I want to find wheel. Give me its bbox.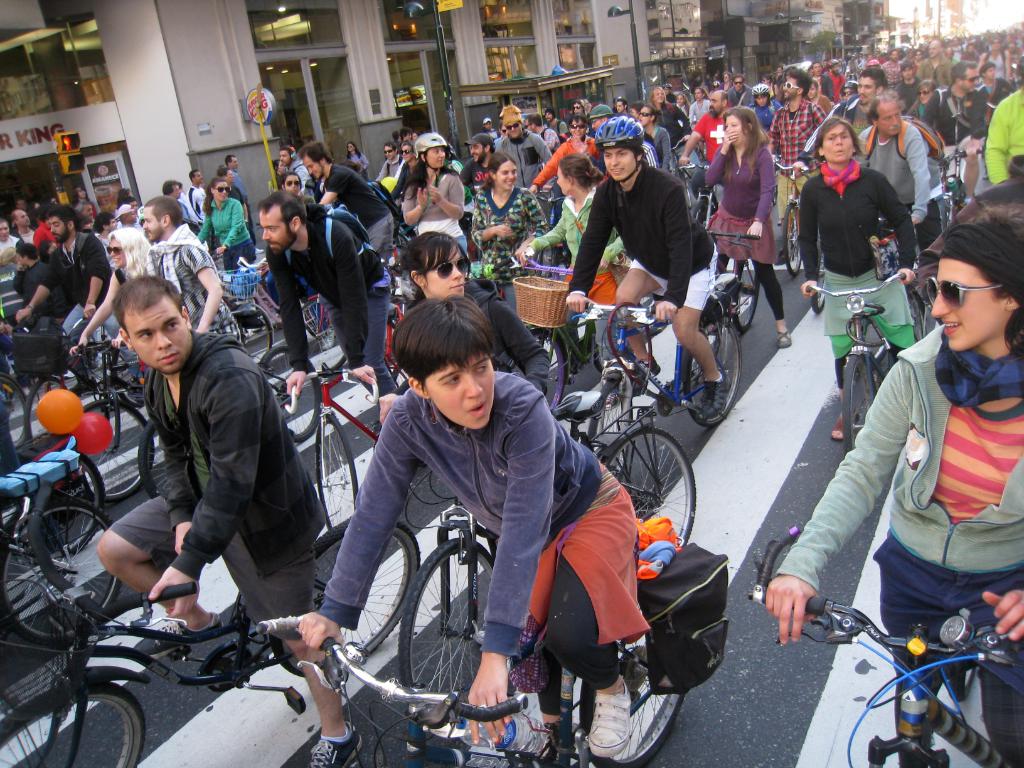
box(929, 187, 959, 233).
